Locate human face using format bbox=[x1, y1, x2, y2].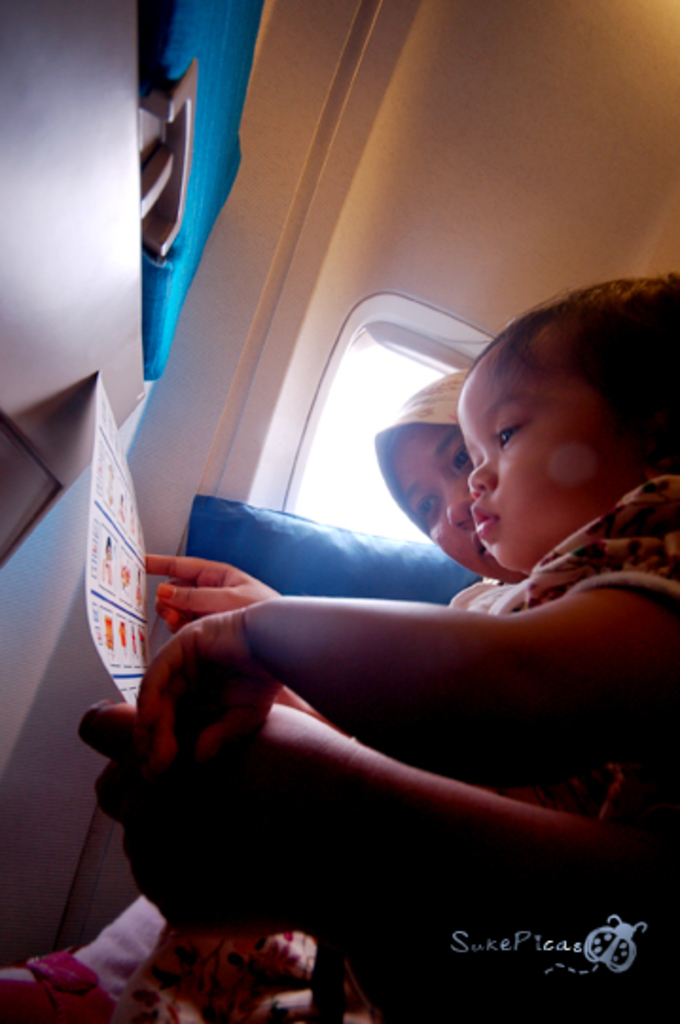
bbox=[390, 430, 530, 587].
